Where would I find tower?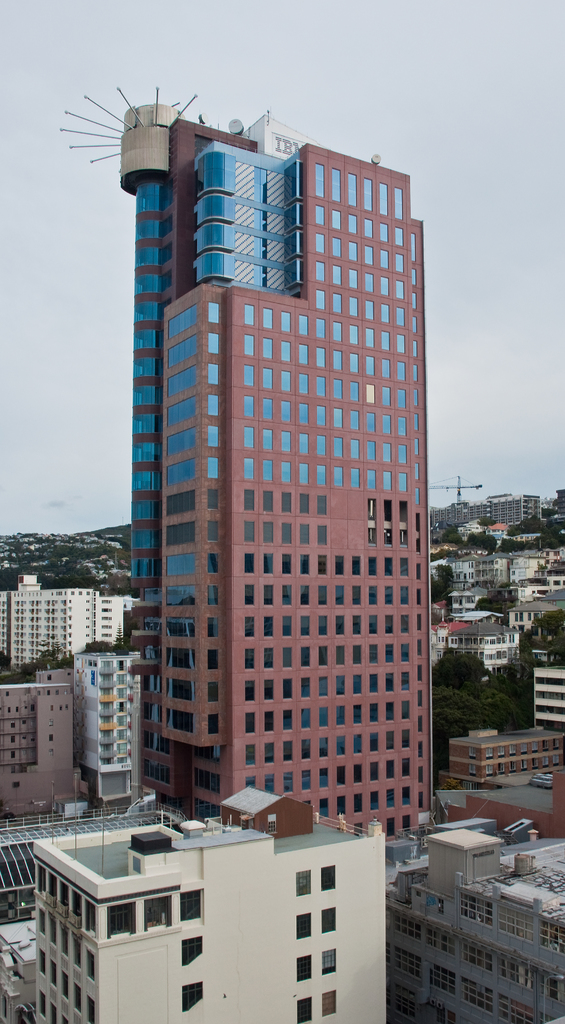
At x1=70 y1=648 x2=131 y2=801.
